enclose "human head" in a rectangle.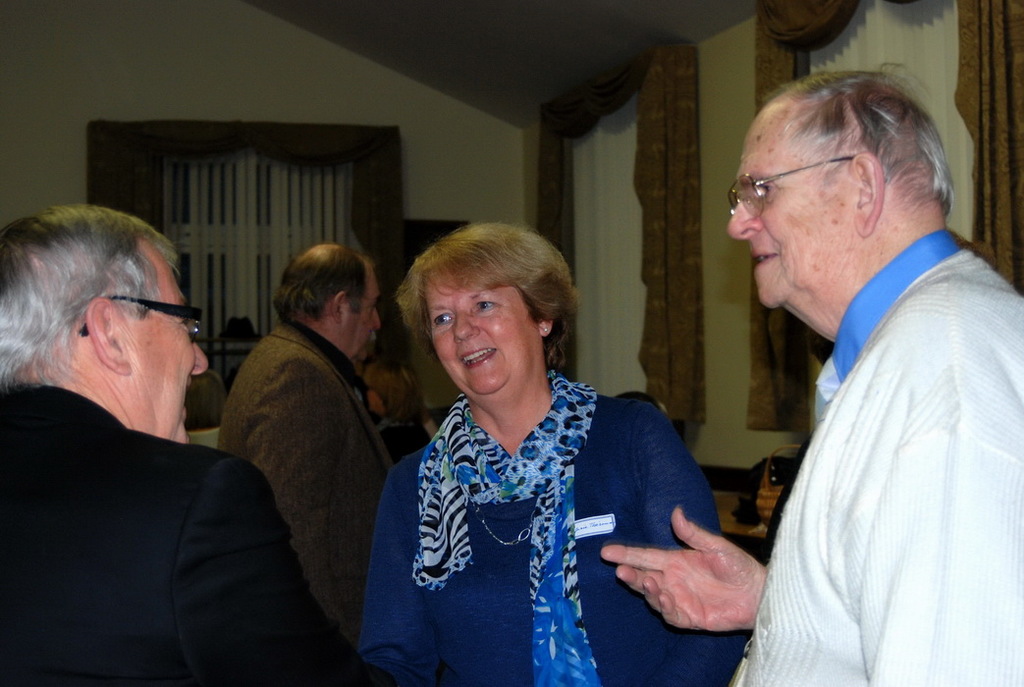
x1=361 y1=363 x2=421 y2=418.
